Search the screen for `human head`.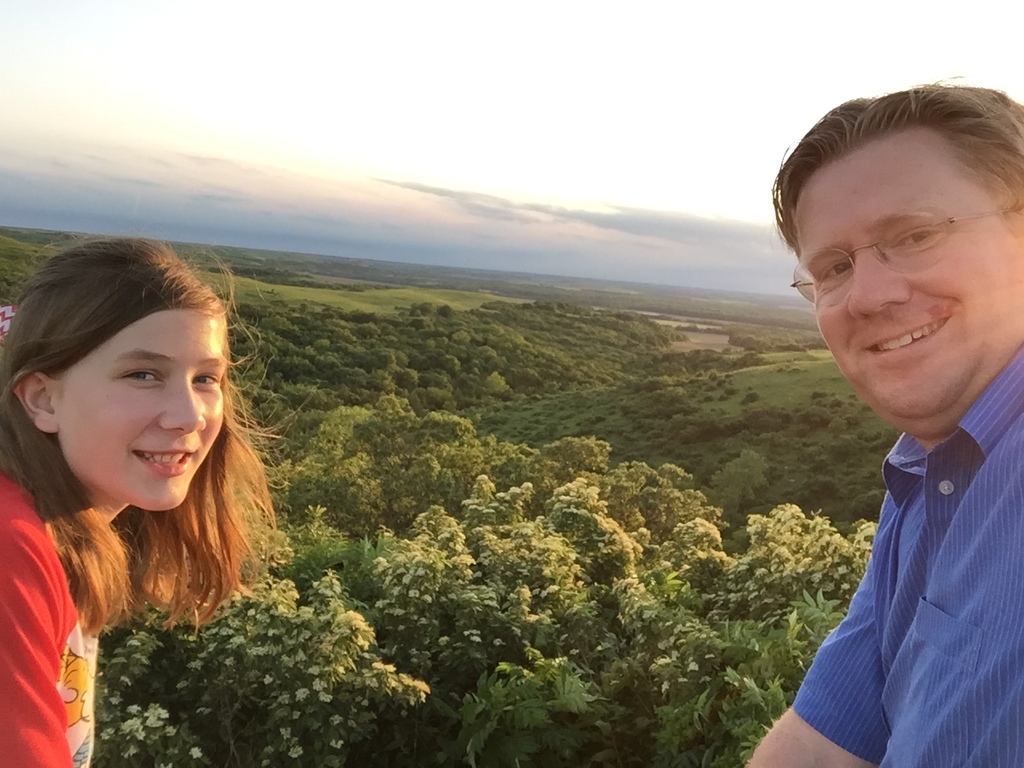
Found at pyautogui.locateOnScreen(772, 56, 1023, 433).
